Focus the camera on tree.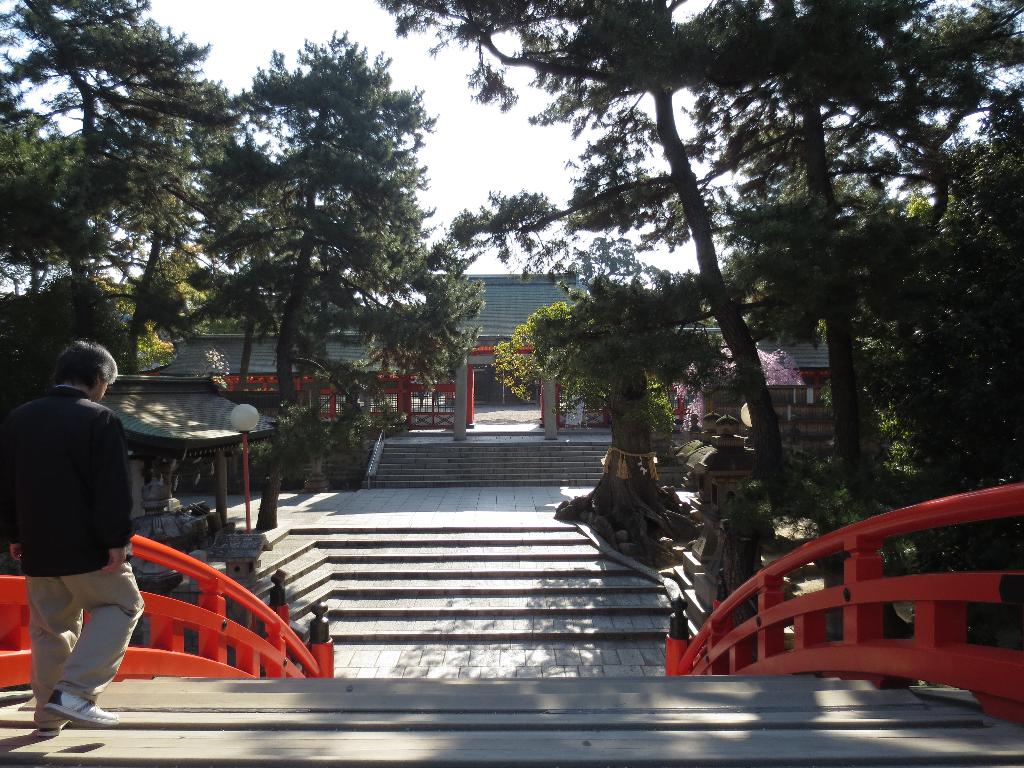
Focus region: locate(568, 376, 678, 431).
